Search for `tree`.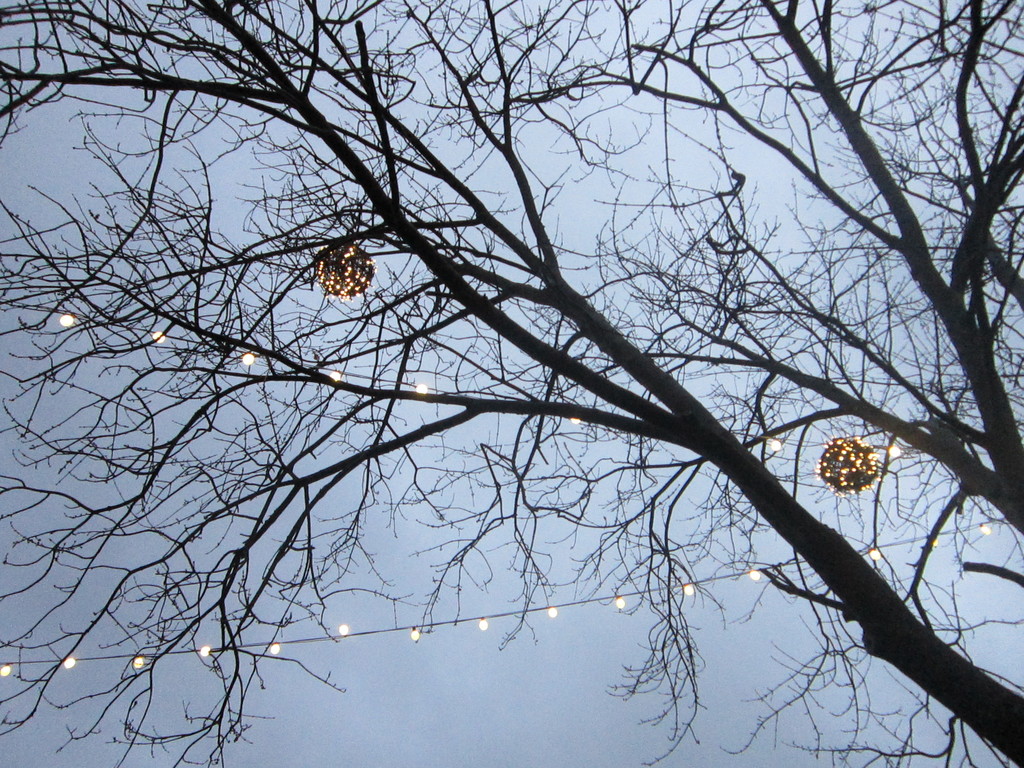
Found at select_region(44, 10, 1016, 767).
